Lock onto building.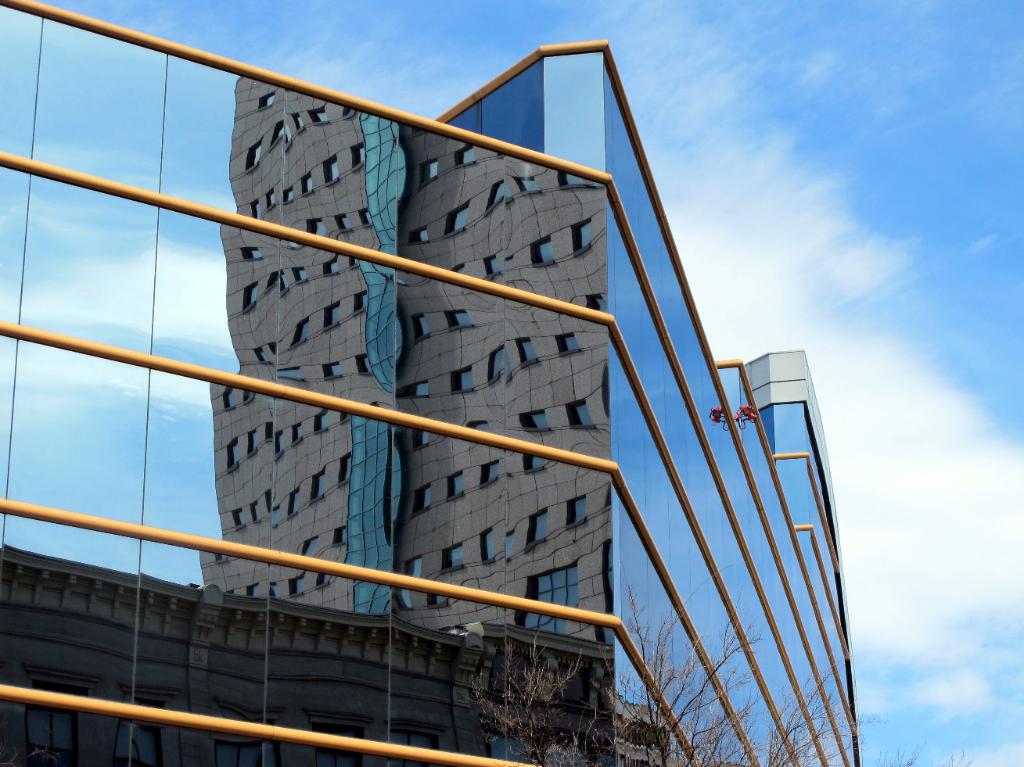
Locked: box(0, 2, 860, 766).
